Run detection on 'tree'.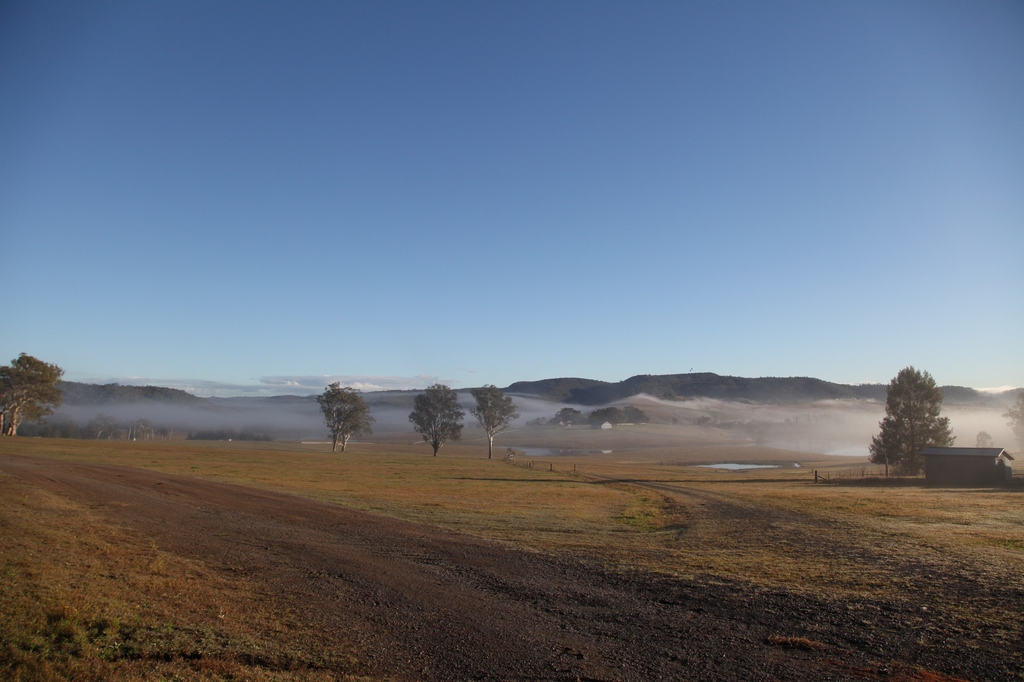
Result: crop(324, 382, 367, 453).
